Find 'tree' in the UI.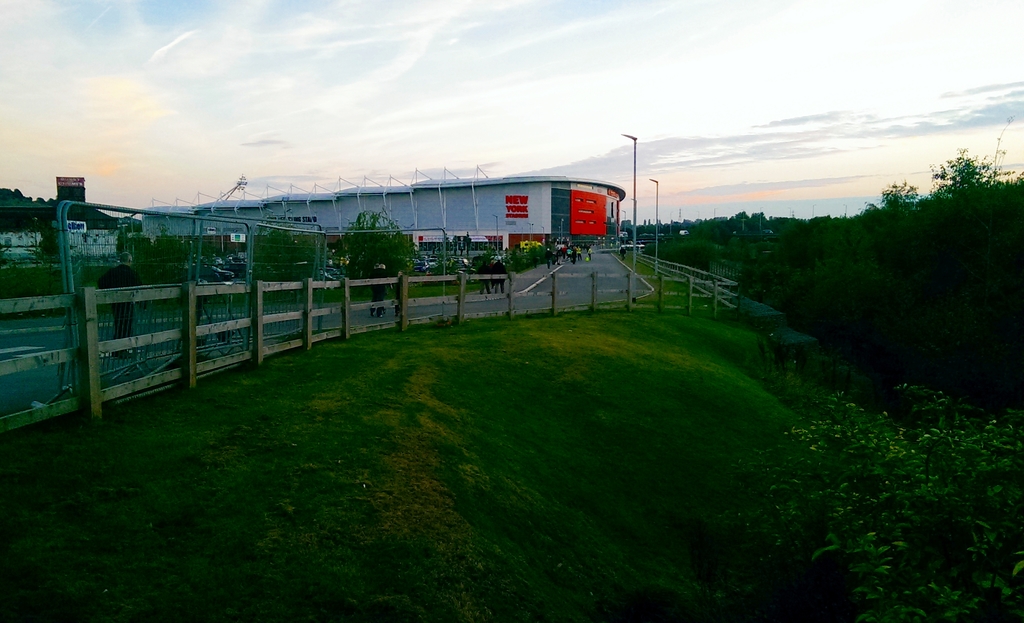
UI element at x1=237, y1=234, x2=326, y2=315.
